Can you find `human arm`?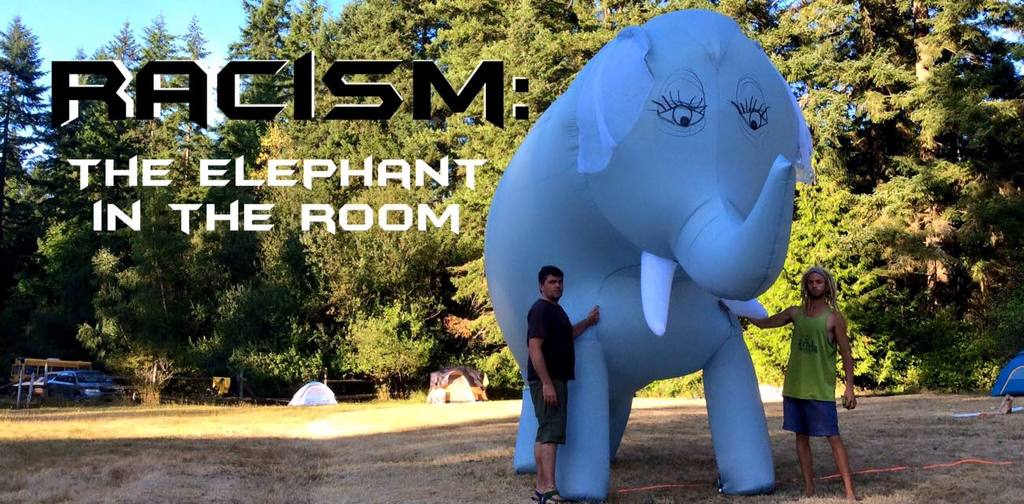
Yes, bounding box: region(838, 313, 861, 410).
